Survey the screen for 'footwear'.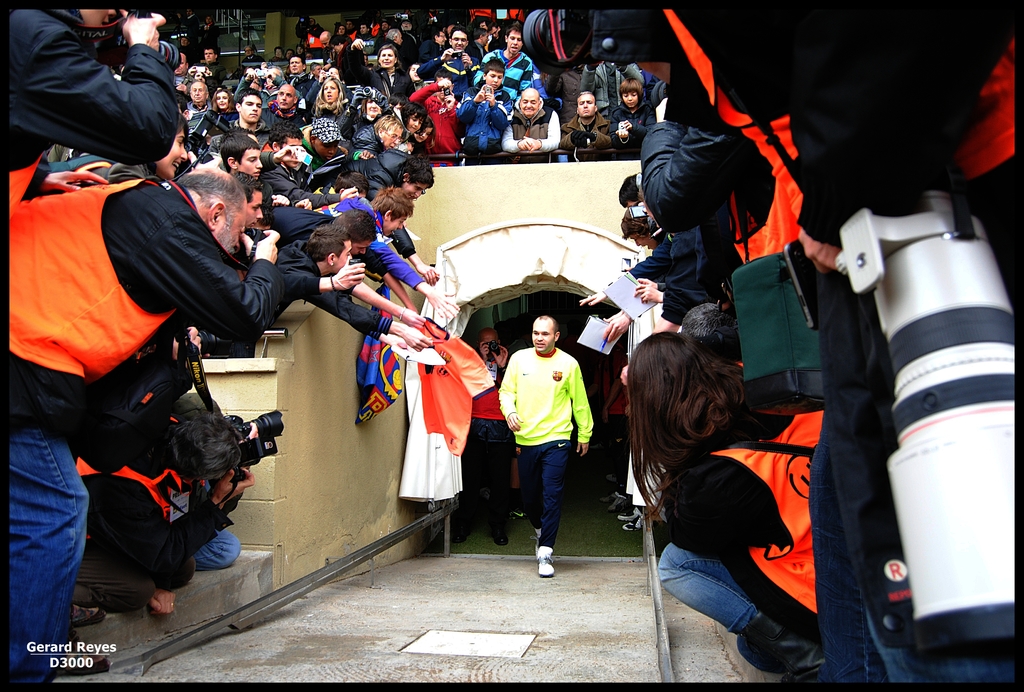
Survey found: bbox(65, 640, 107, 671).
